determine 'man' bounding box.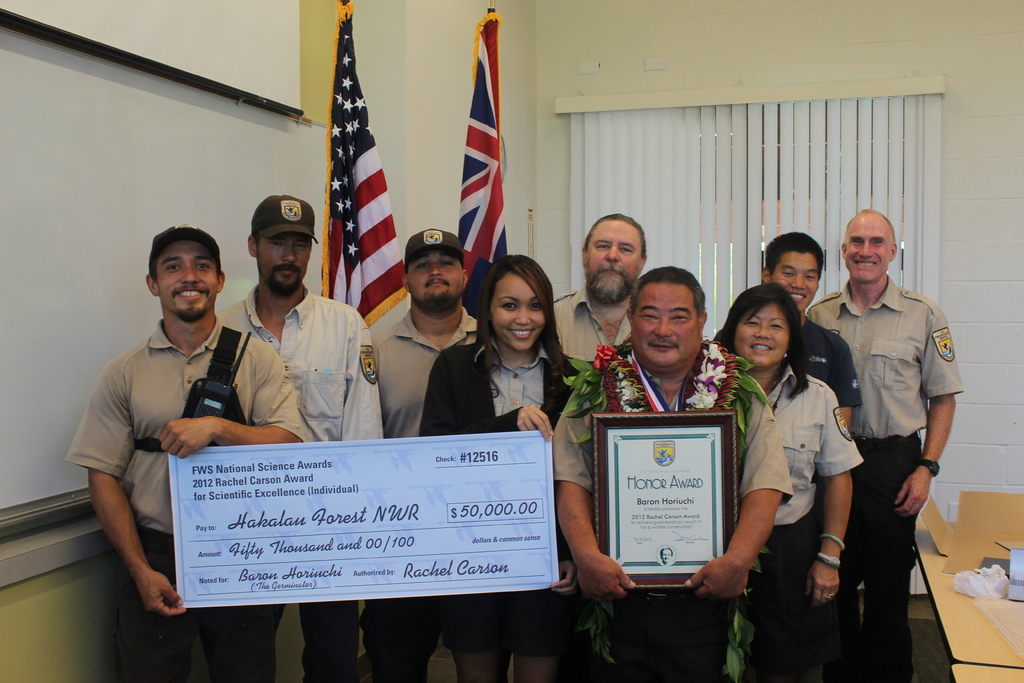
Determined: box=[553, 211, 650, 377].
